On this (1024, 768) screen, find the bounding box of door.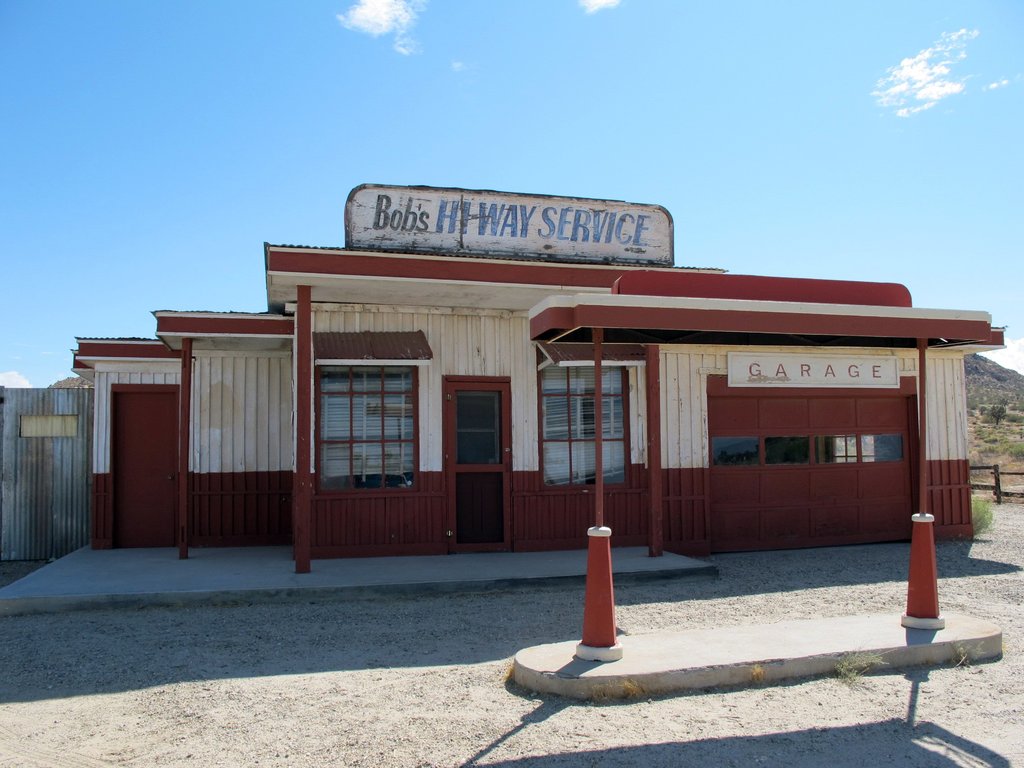
Bounding box: BBox(445, 380, 508, 552).
